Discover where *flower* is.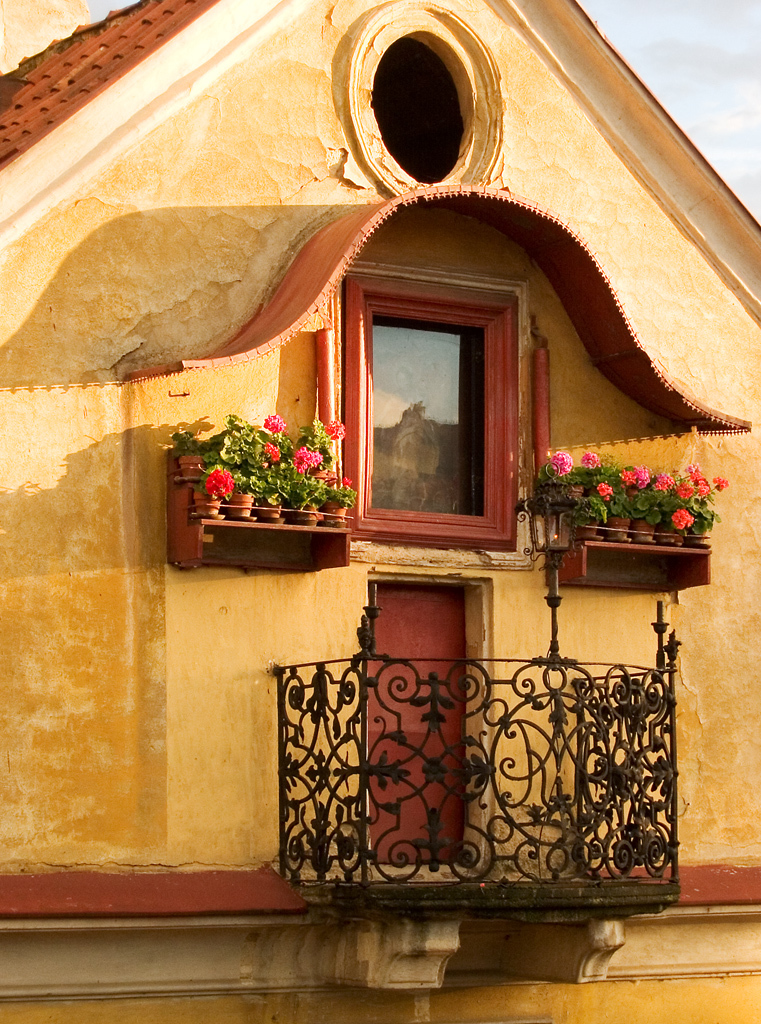
Discovered at 582, 451, 603, 474.
